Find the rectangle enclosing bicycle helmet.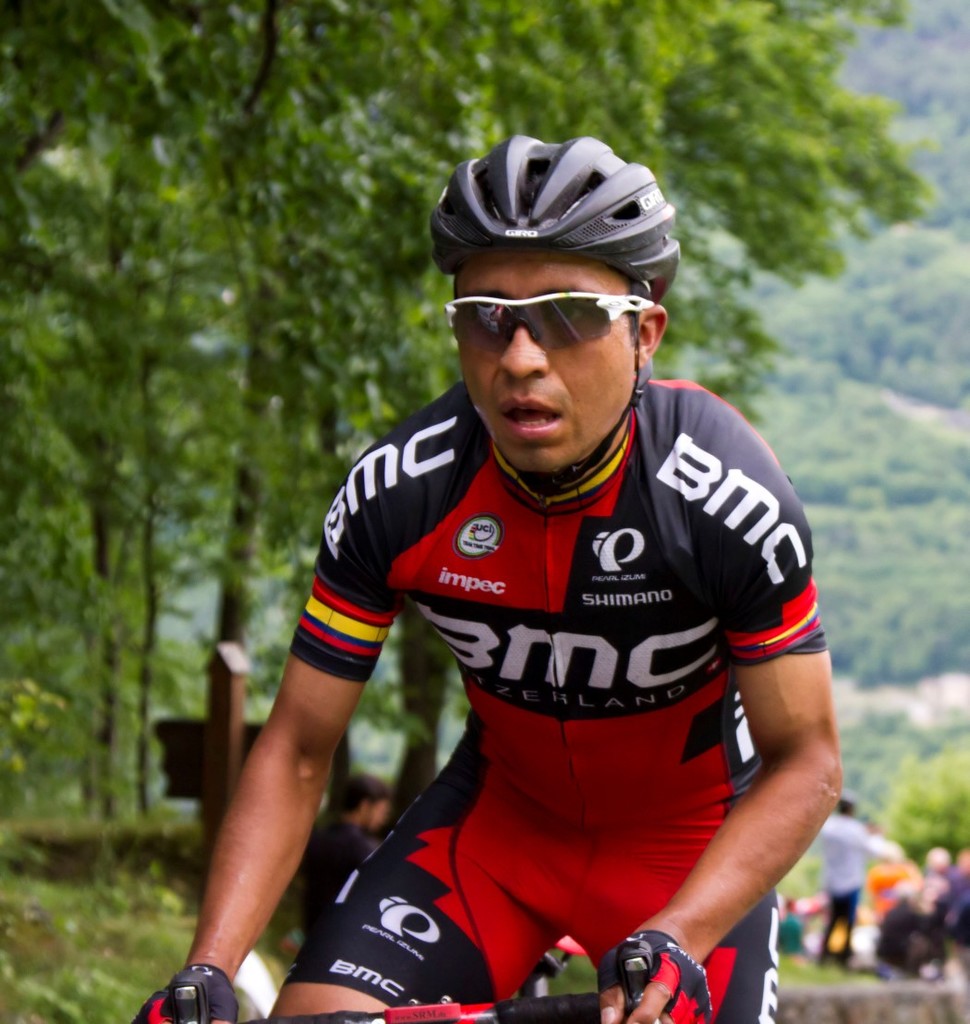
x1=432, y1=121, x2=684, y2=305.
